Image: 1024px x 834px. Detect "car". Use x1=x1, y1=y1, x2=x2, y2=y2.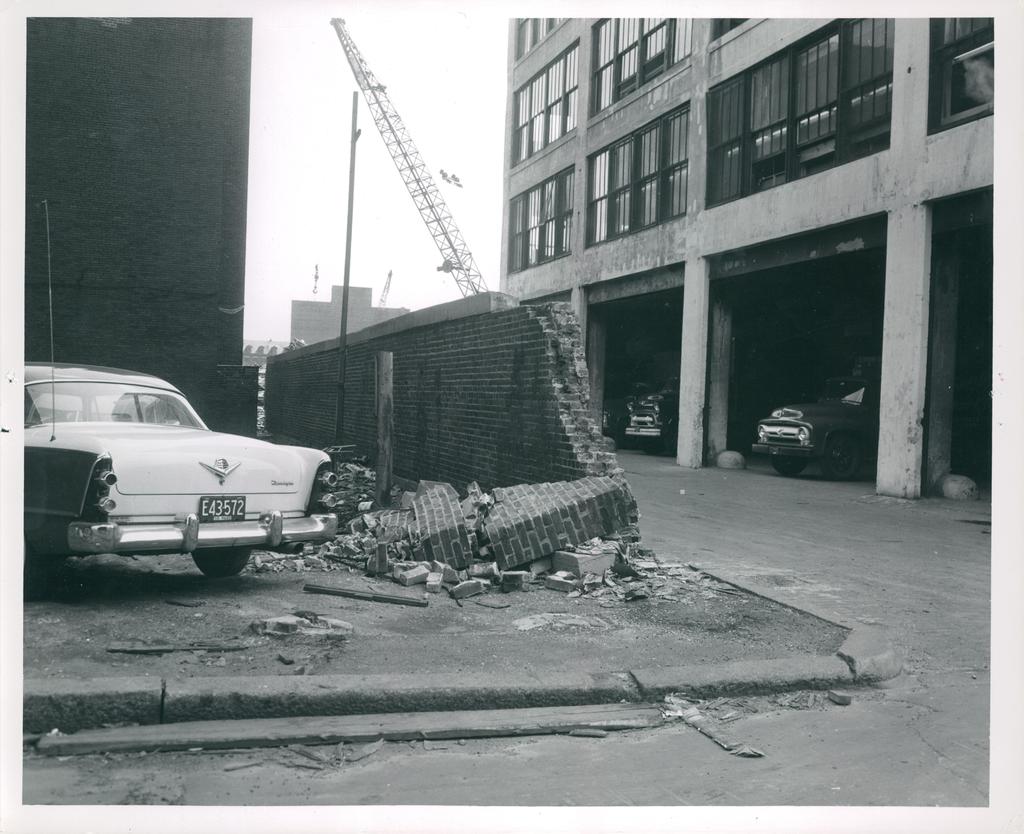
x1=597, y1=382, x2=656, y2=435.
